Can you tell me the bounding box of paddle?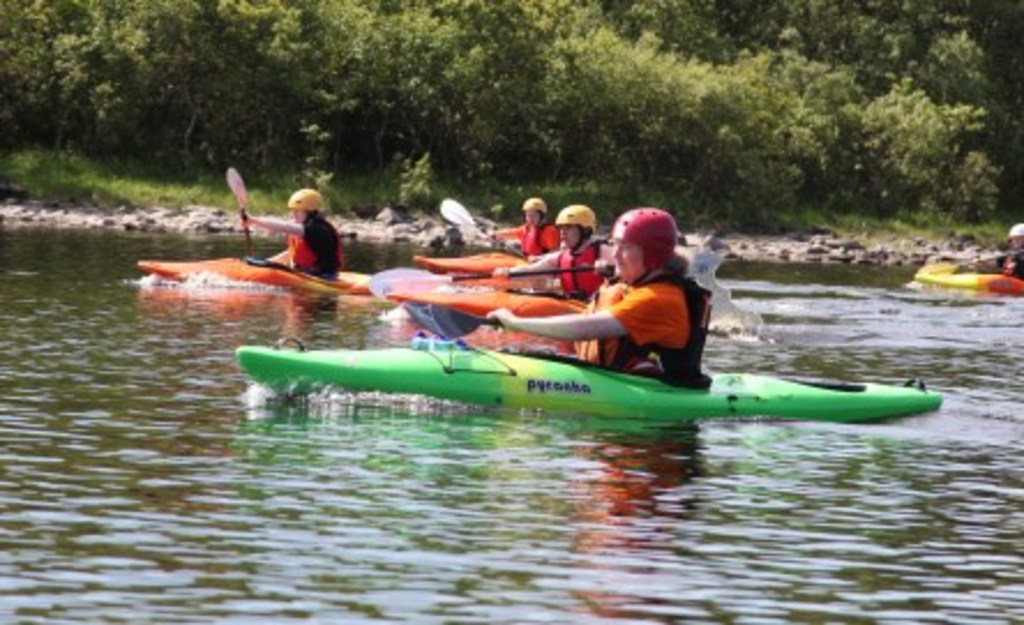
box=[224, 166, 256, 263].
